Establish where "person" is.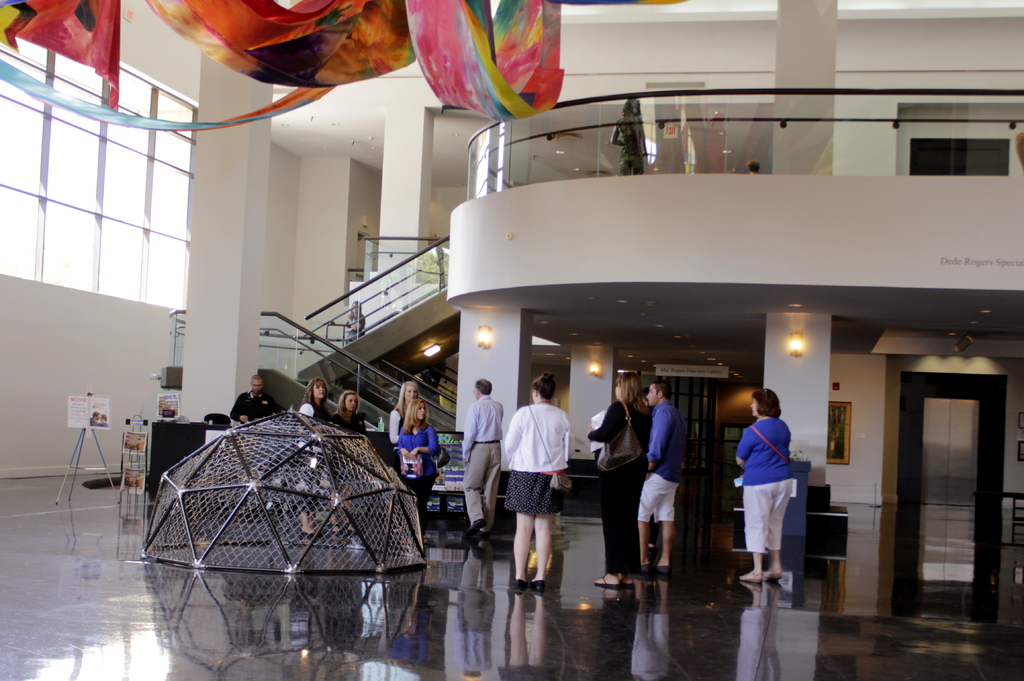
Established at left=735, top=387, right=803, bottom=592.
